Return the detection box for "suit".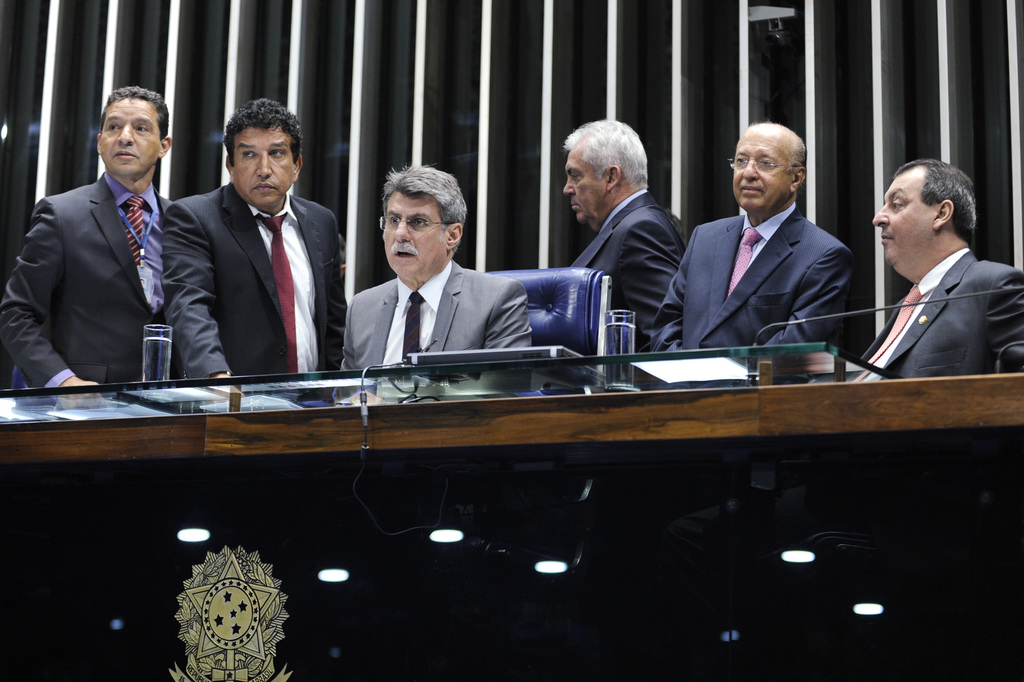
box(857, 245, 1023, 377).
